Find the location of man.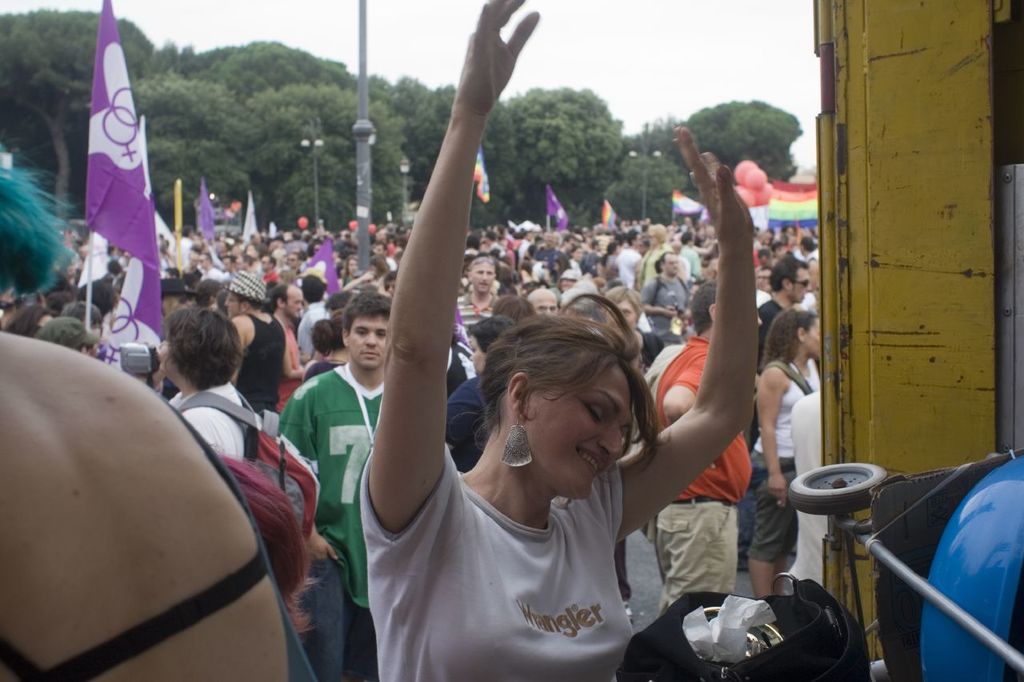
Location: [643, 280, 754, 620].
